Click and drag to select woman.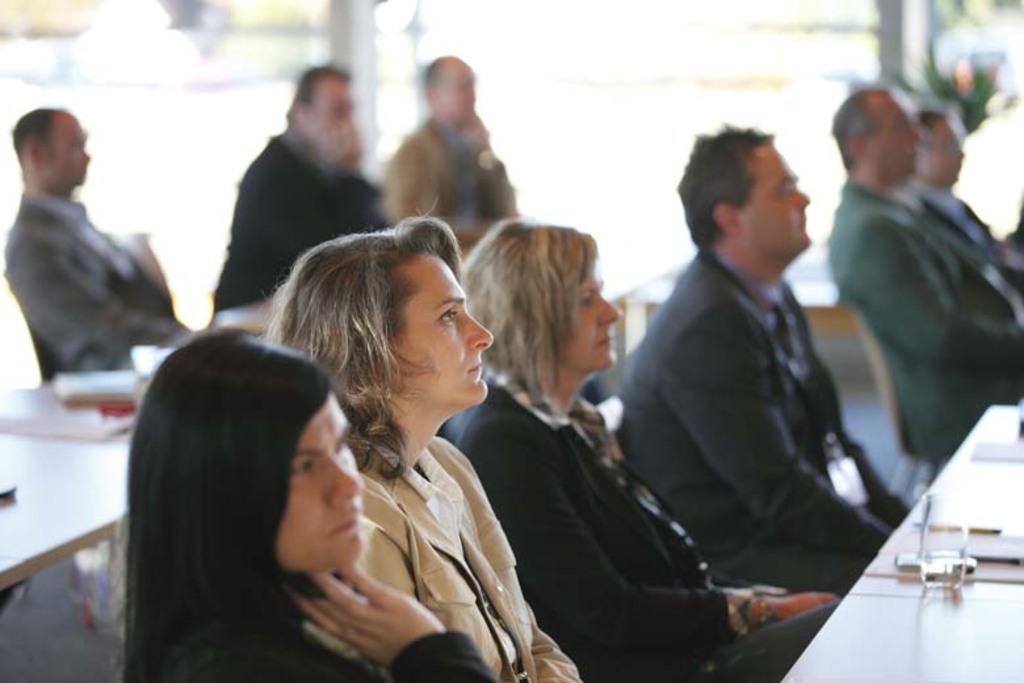
Selection: BBox(431, 223, 836, 682).
